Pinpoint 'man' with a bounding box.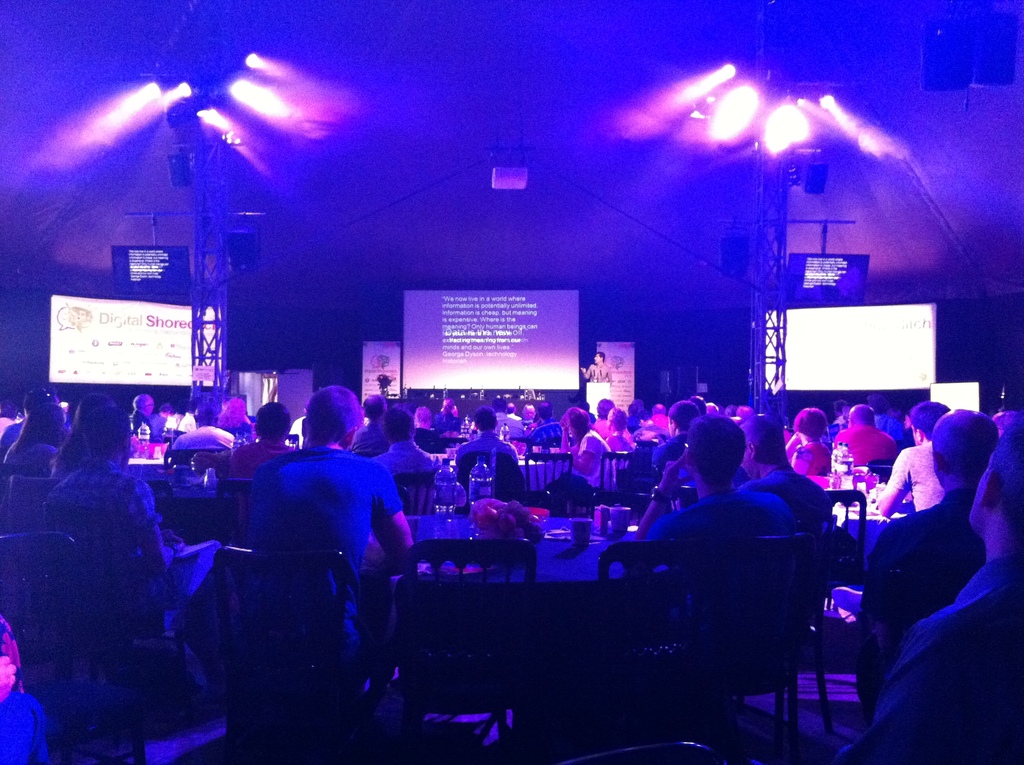
(831,402,899,465).
